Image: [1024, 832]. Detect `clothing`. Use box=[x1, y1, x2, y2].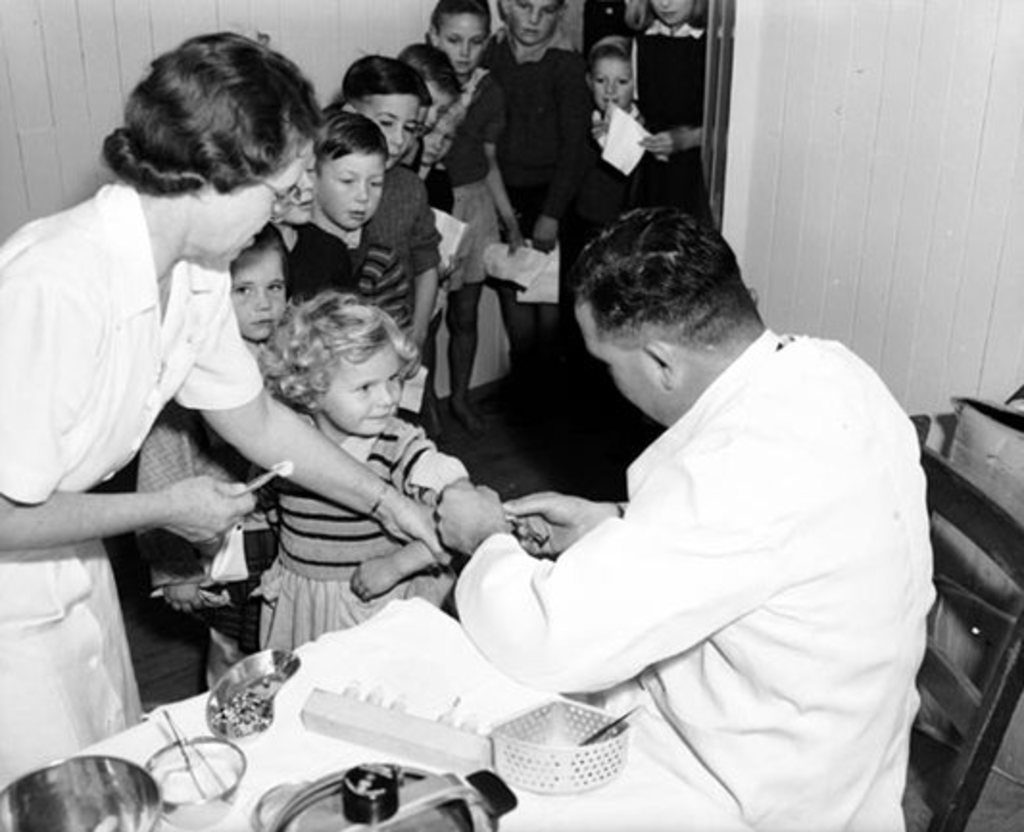
box=[140, 344, 273, 646].
